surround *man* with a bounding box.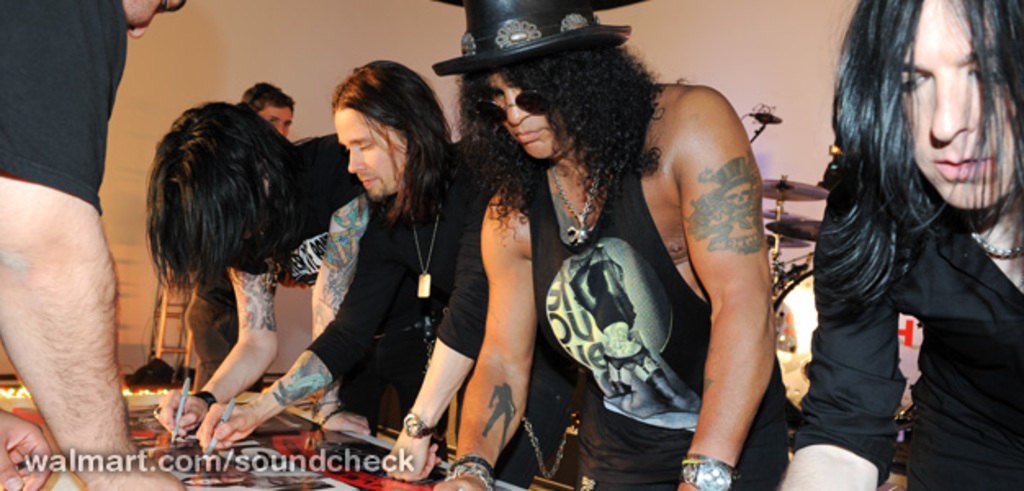
Rect(432, 0, 792, 489).
